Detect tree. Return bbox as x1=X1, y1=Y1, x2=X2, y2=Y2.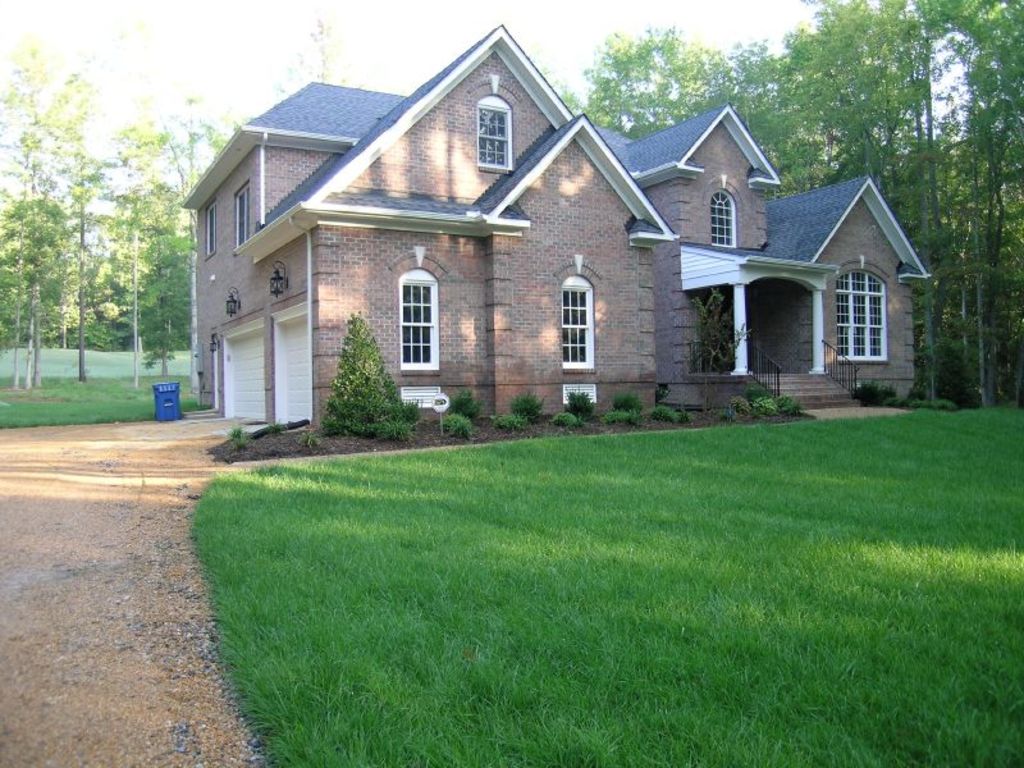
x1=0, y1=0, x2=247, y2=378.
